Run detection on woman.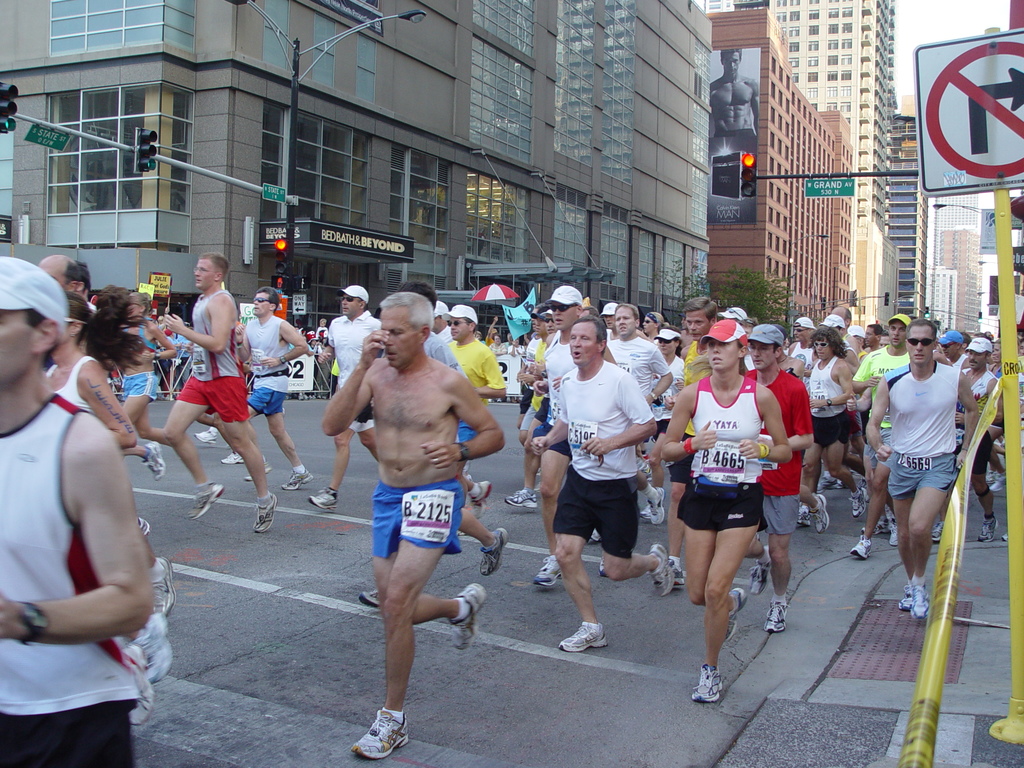
Result: pyautogui.locateOnScreen(490, 333, 508, 403).
